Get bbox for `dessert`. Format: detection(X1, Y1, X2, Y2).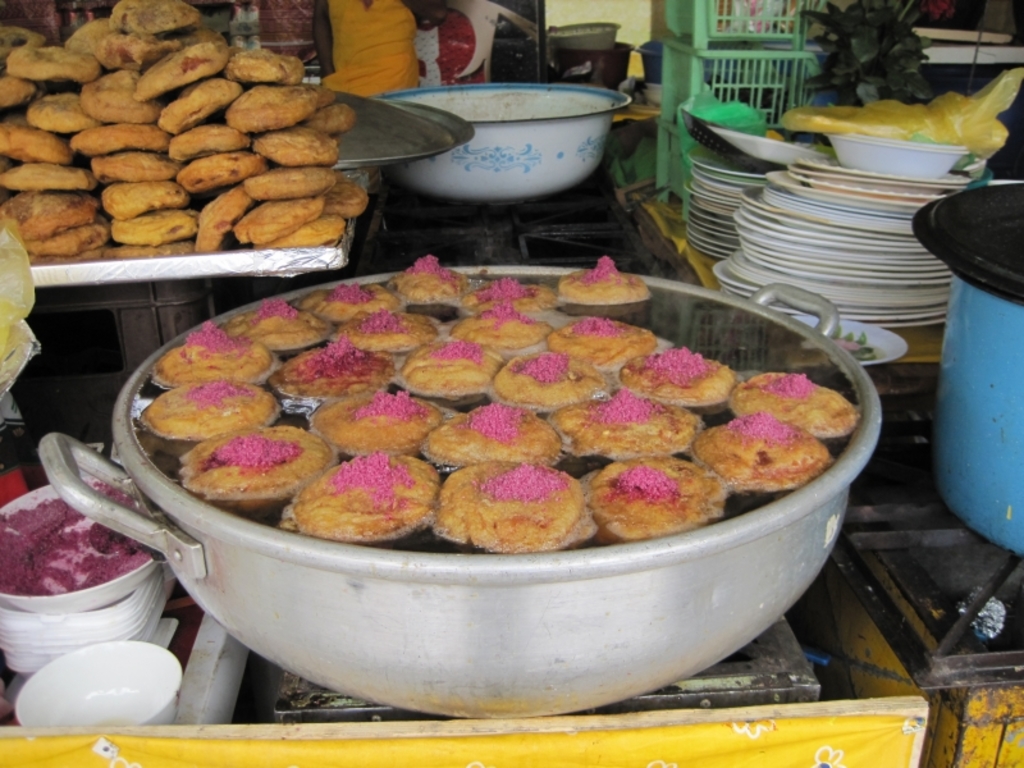
detection(252, 129, 340, 165).
